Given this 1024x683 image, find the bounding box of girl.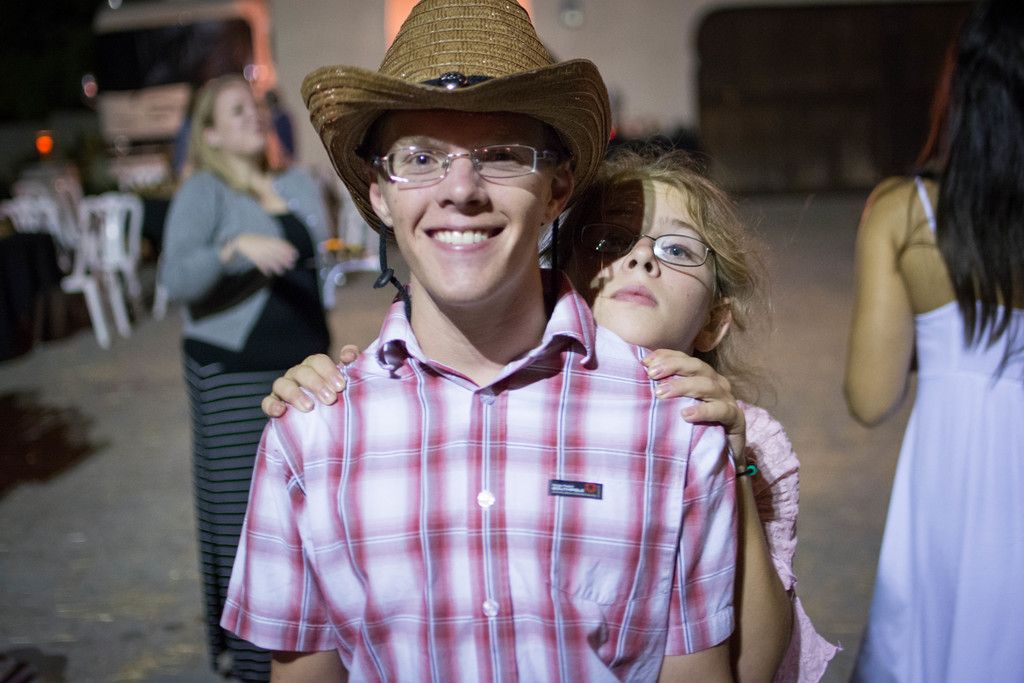
rect(254, 139, 847, 682).
